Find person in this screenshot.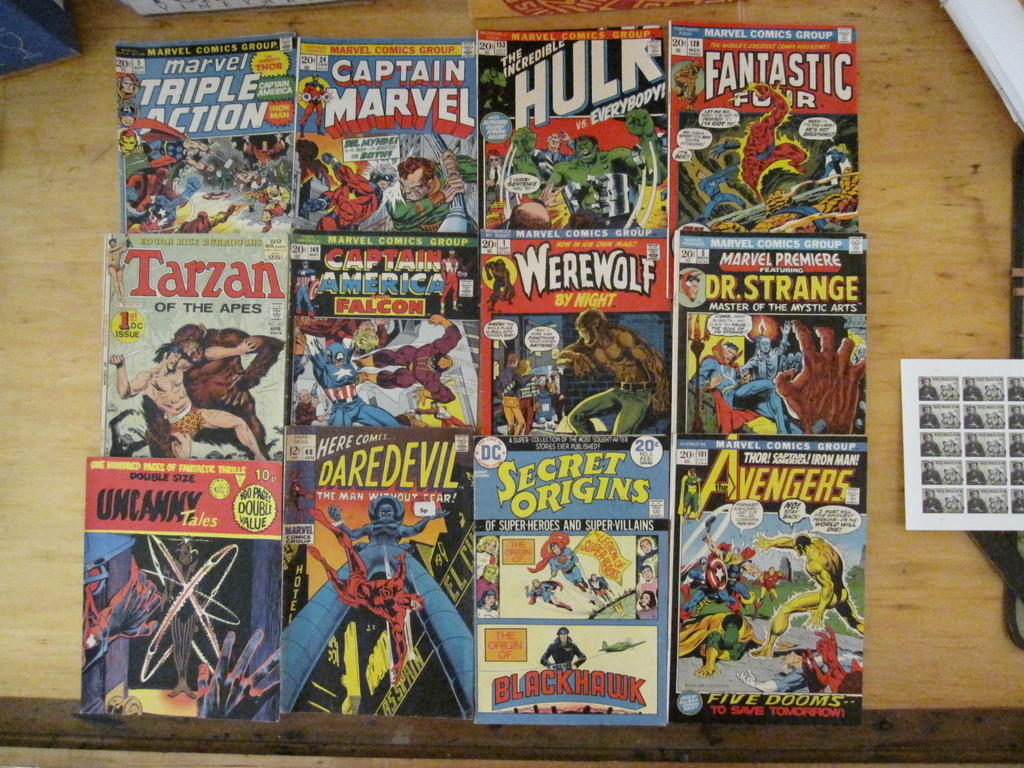
The bounding box for person is box=[964, 403, 982, 428].
